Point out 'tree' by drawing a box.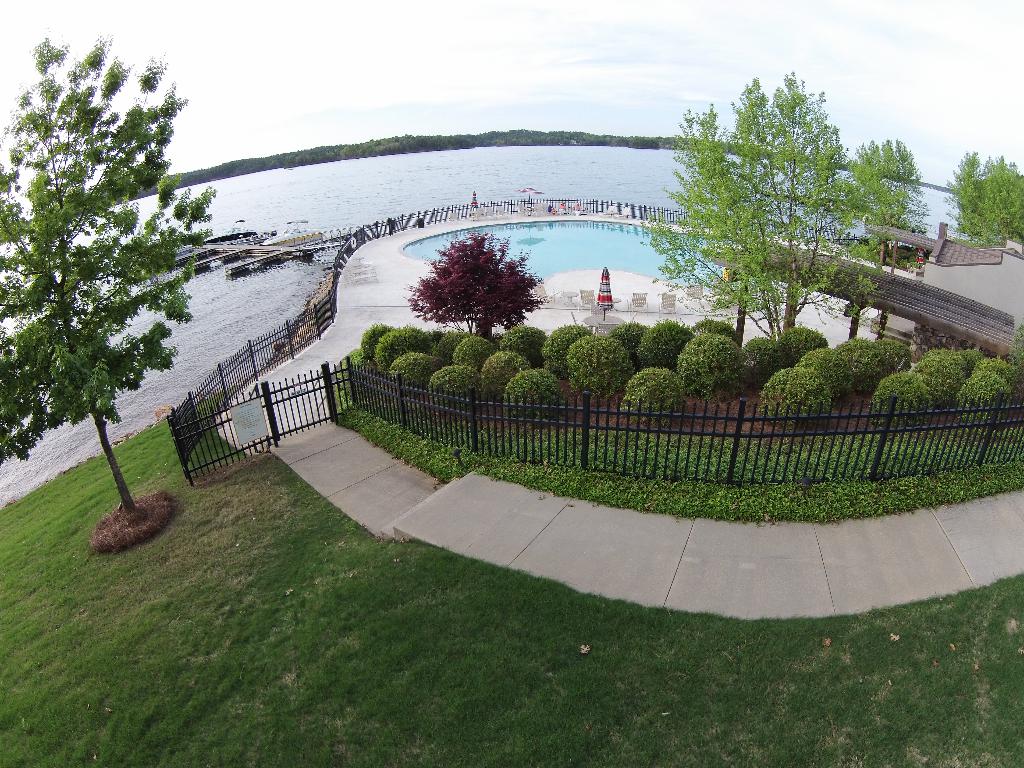
[648,56,1023,403].
